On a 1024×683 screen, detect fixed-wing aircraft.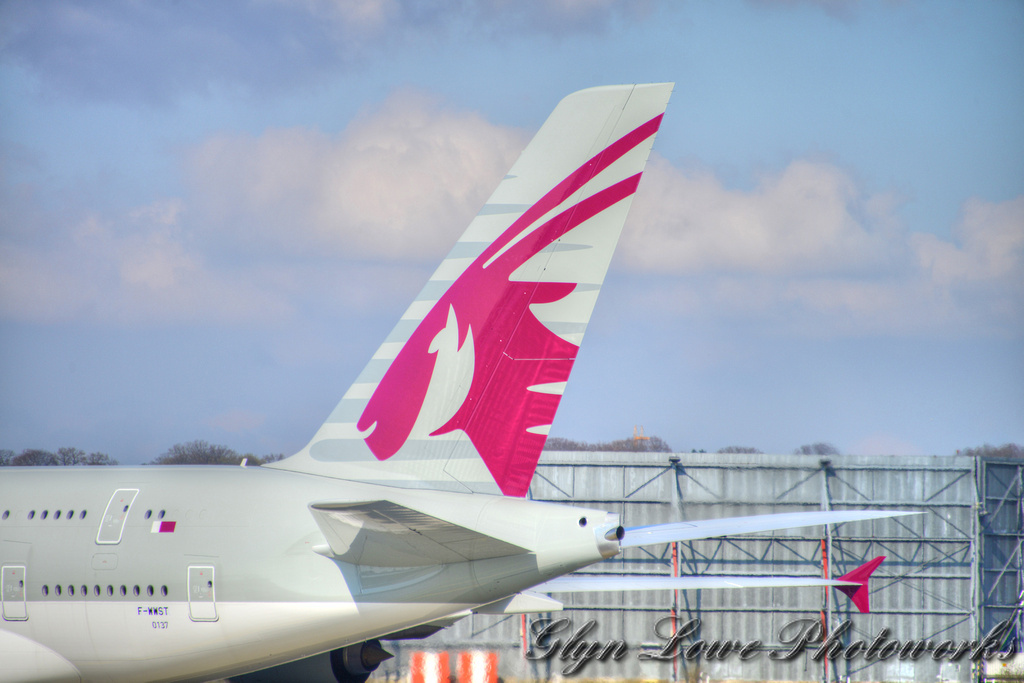
select_region(0, 81, 935, 682).
